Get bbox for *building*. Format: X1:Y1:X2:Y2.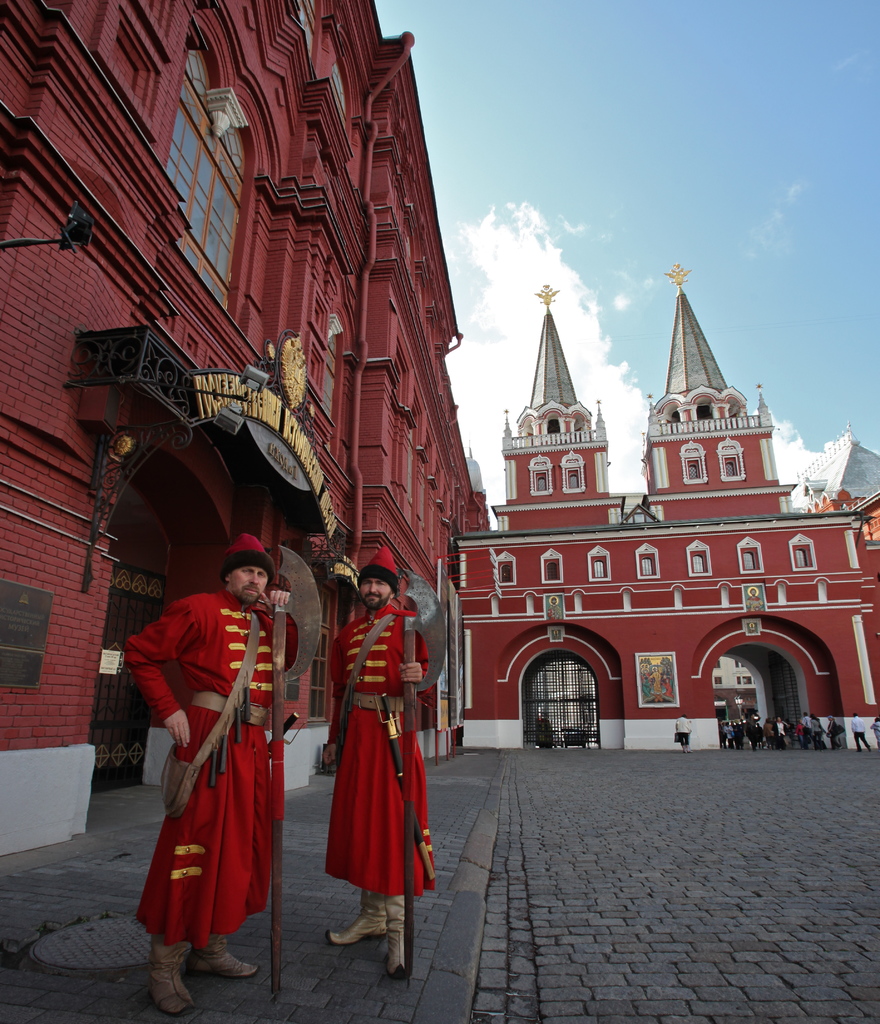
0:0:497:855.
